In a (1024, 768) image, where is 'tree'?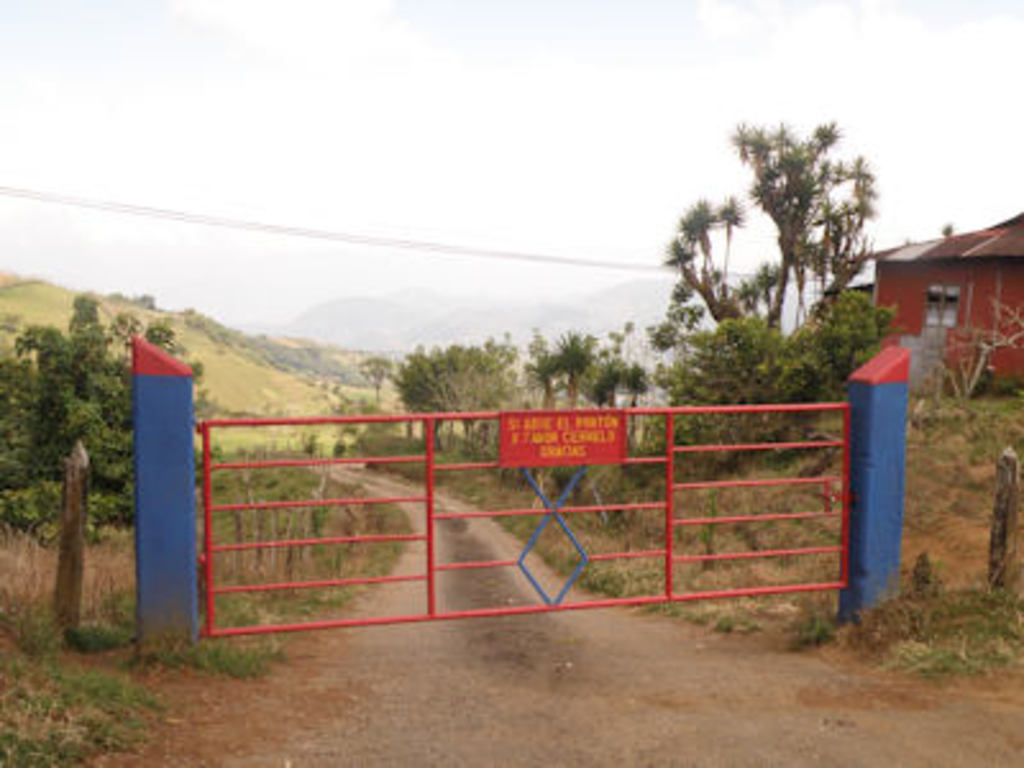
663:100:899:399.
